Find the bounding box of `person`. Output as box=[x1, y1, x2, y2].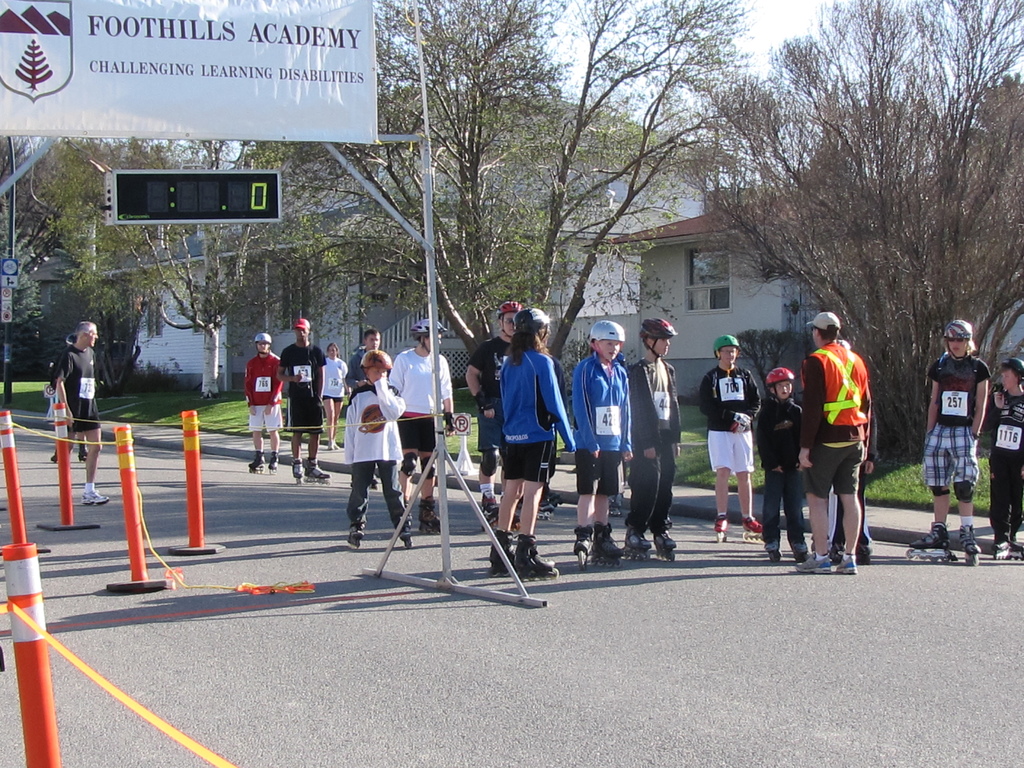
box=[276, 317, 330, 487].
